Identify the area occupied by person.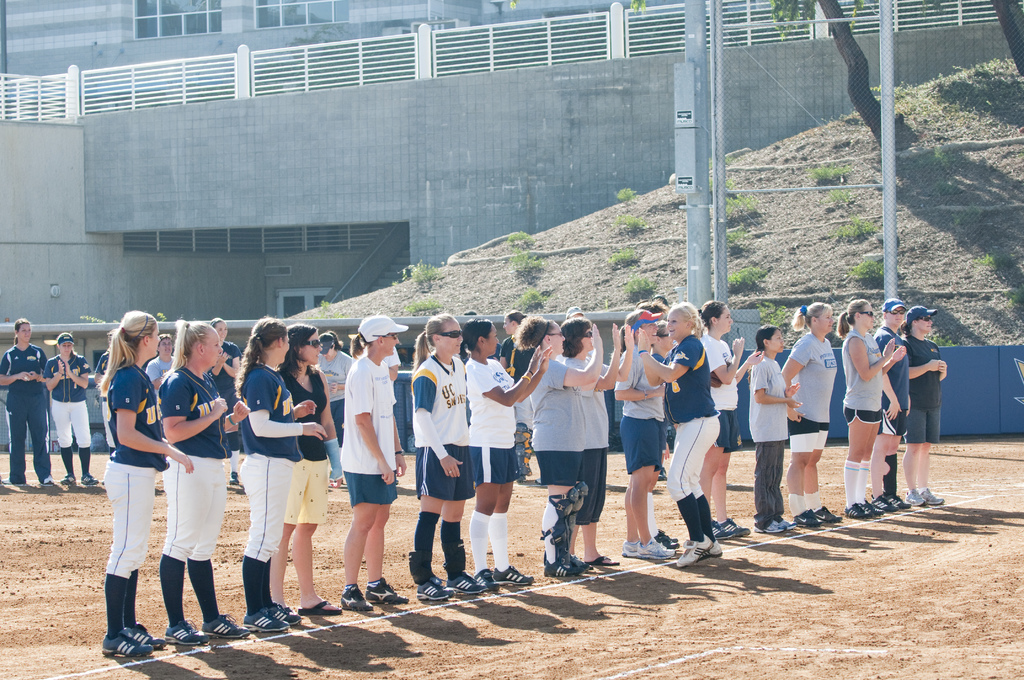
Area: l=0, t=317, r=53, b=482.
